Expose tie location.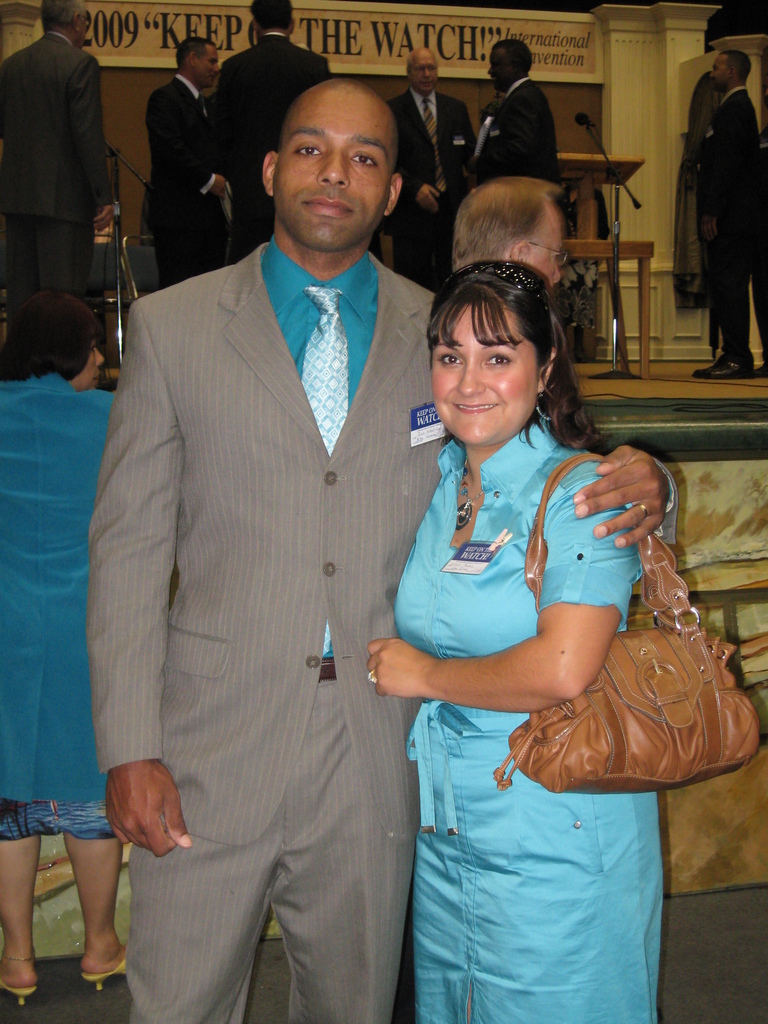
Exposed at {"x1": 300, "y1": 286, "x2": 353, "y2": 657}.
